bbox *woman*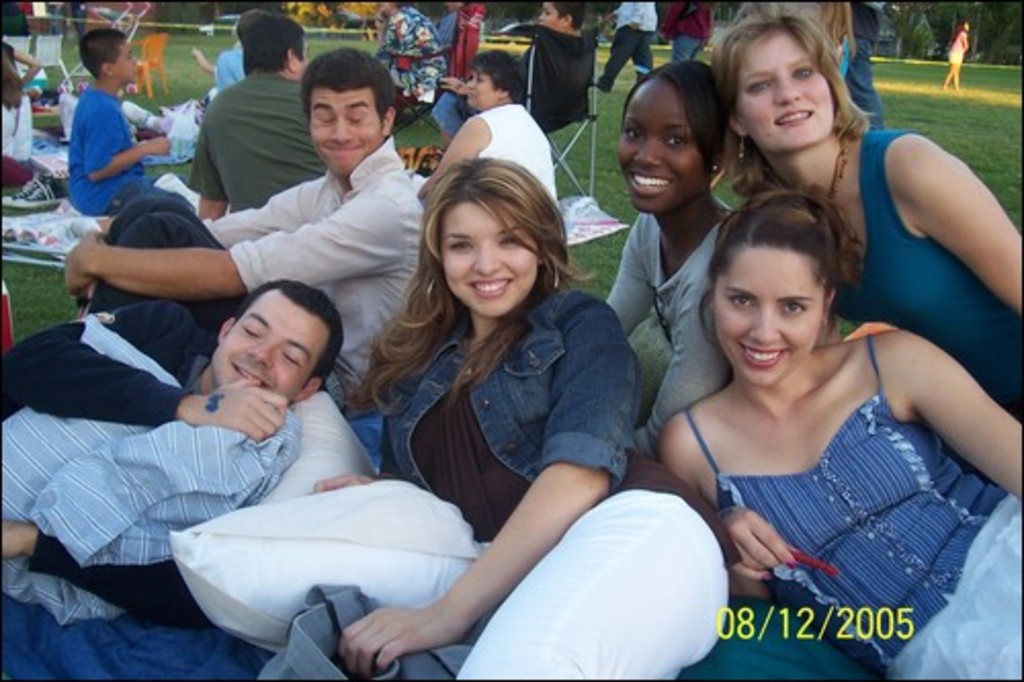
709, 10, 1022, 487
